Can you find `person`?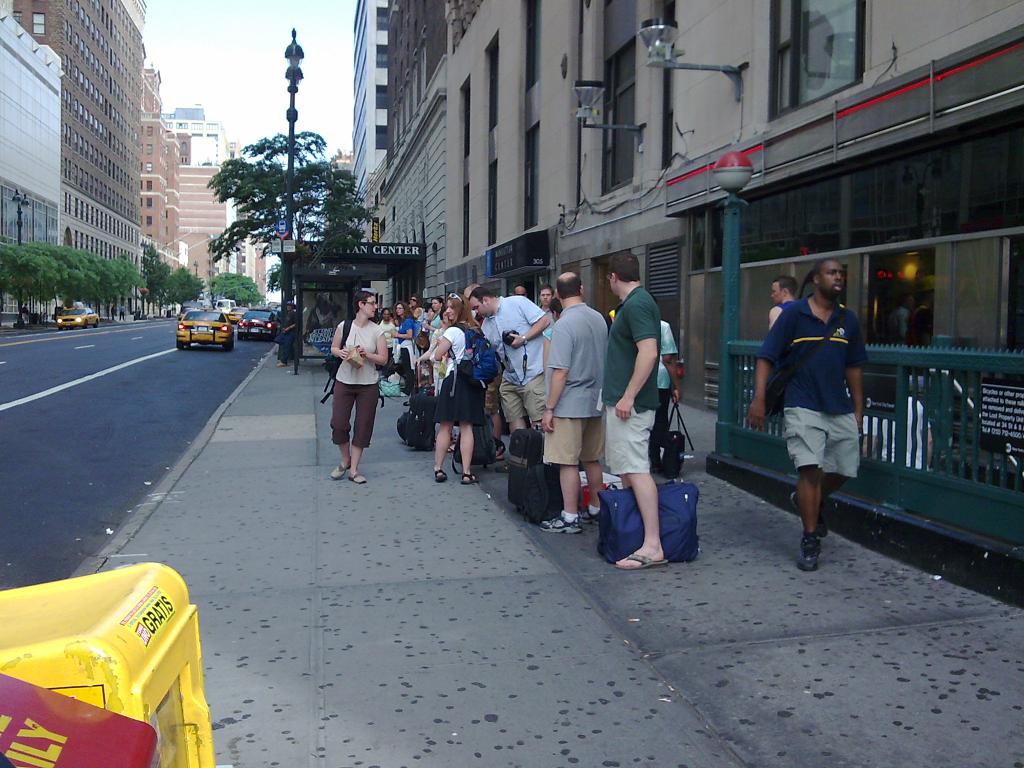
Yes, bounding box: bbox=[540, 266, 607, 536].
